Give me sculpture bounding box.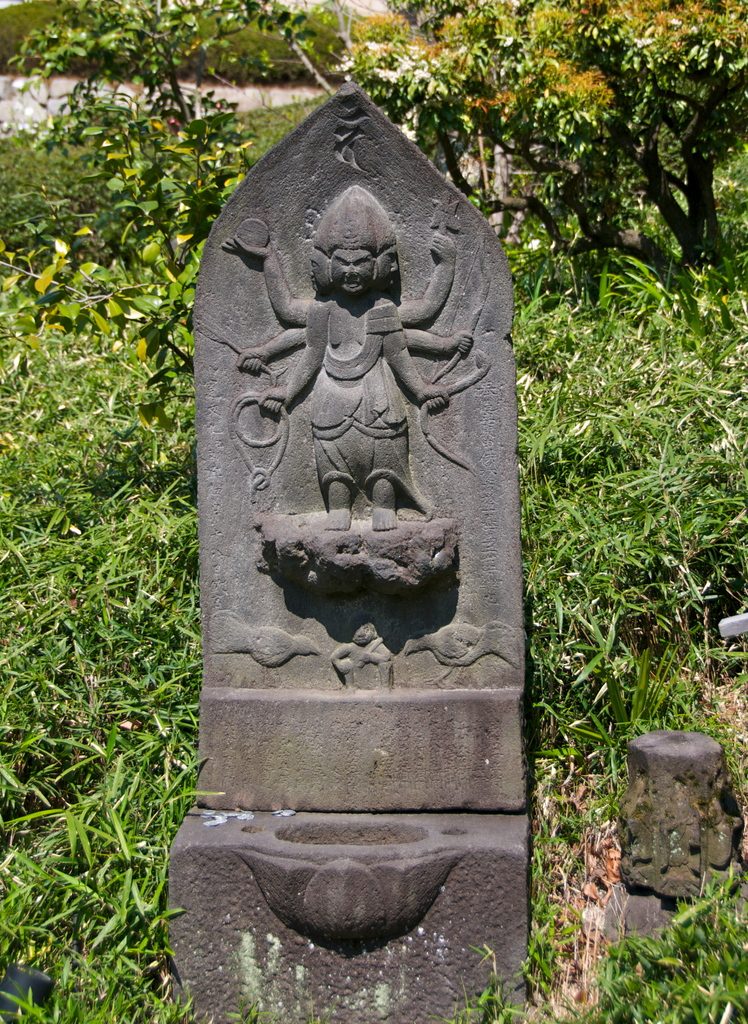
box=[204, 90, 538, 798].
